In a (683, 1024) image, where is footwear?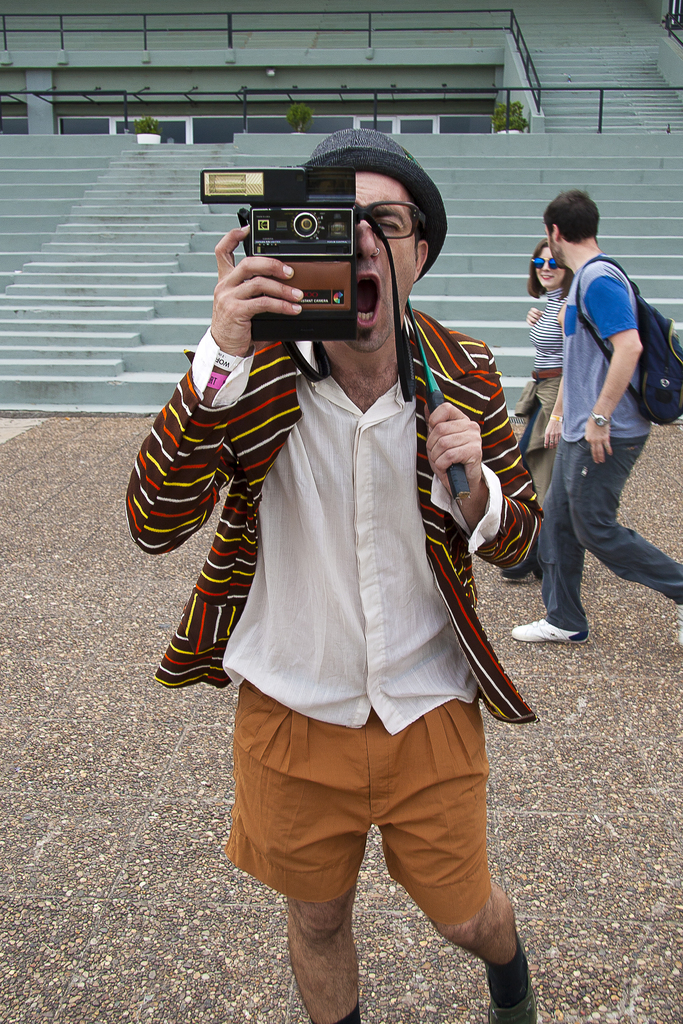
x1=482 y1=938 x2=533 y2=1023.
